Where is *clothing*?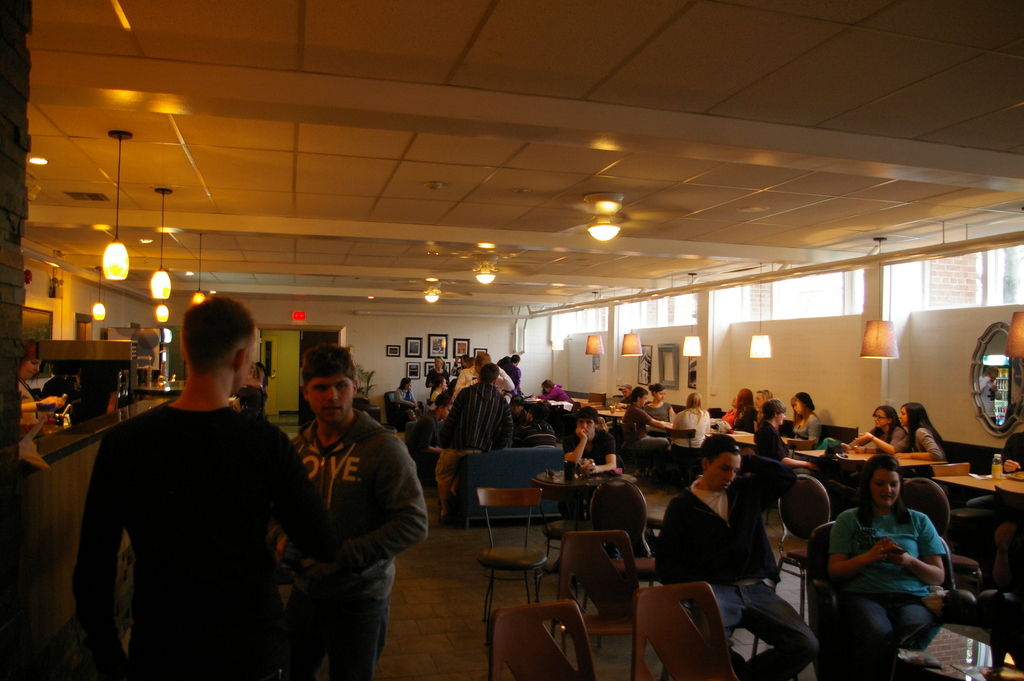
rect(863, 425, 906, 454).
